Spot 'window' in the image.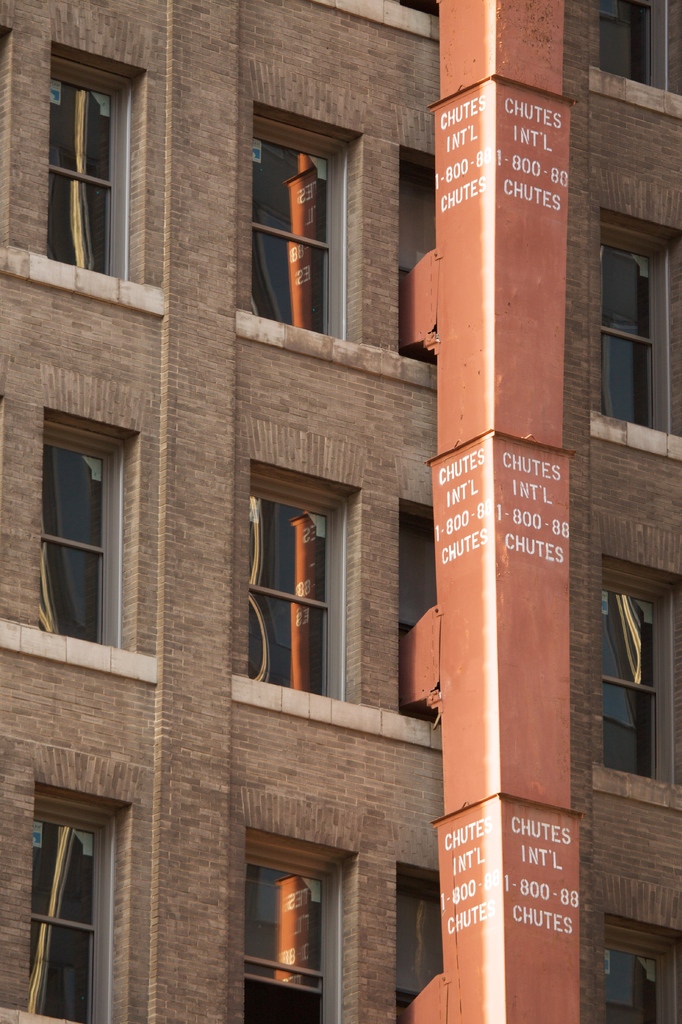
'window' found at box=[41, 54, 129, 282].
